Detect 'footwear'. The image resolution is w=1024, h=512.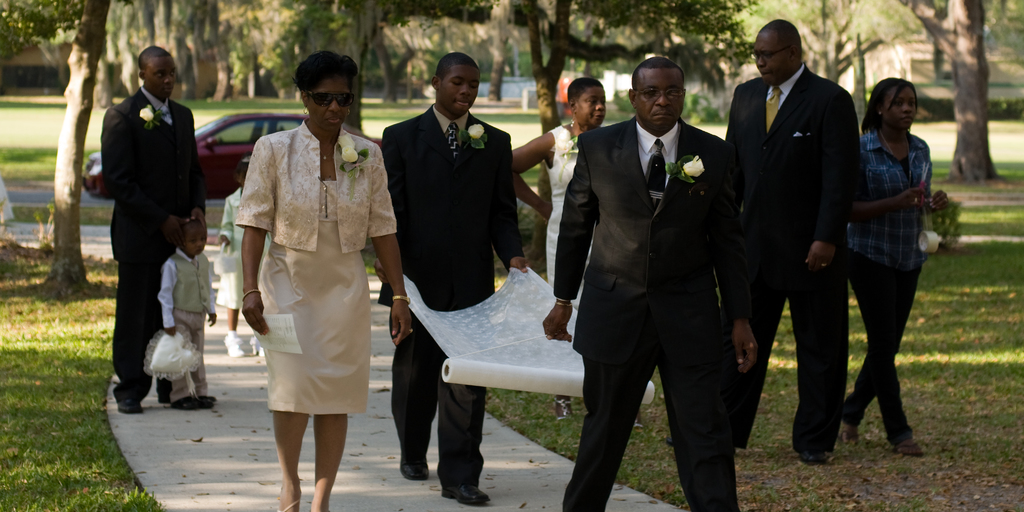
box=[197, 398, 216, 411].
